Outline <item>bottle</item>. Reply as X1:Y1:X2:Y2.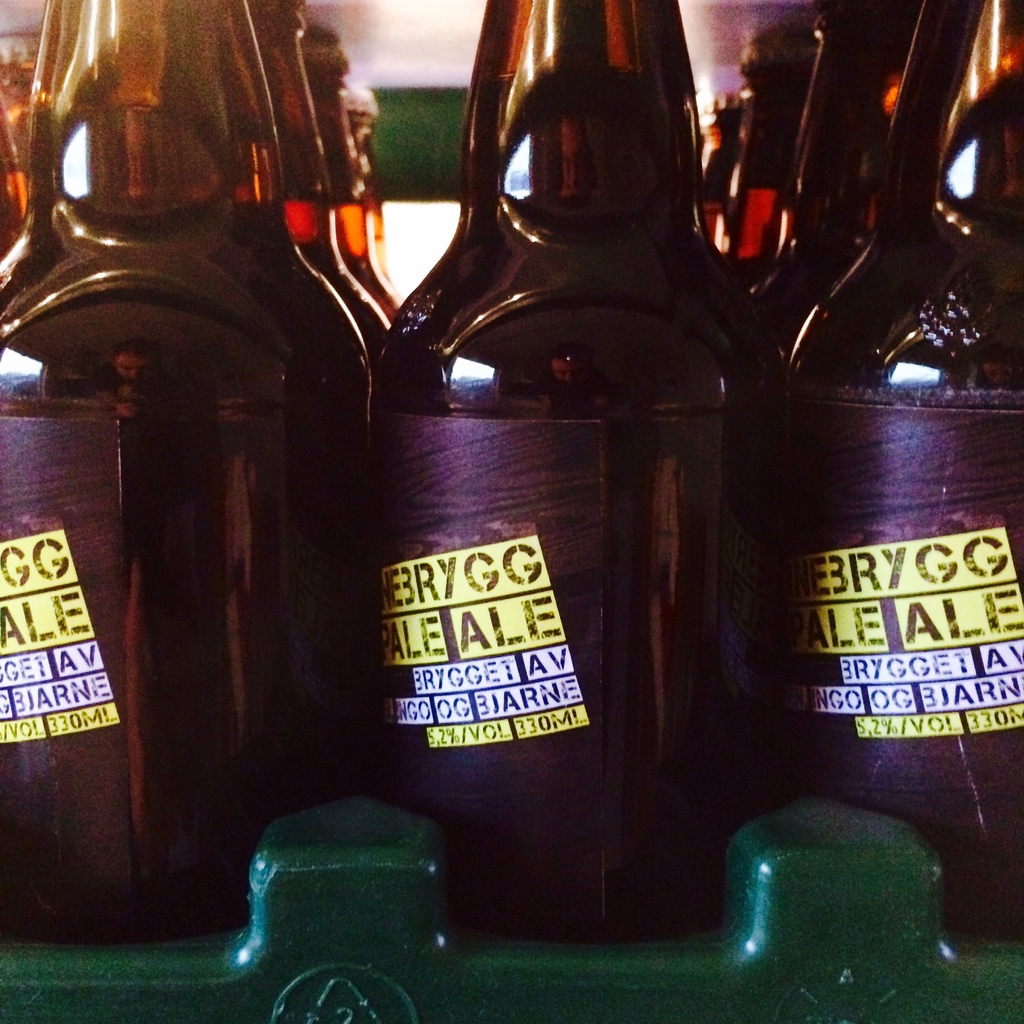
330:0:771:941.
